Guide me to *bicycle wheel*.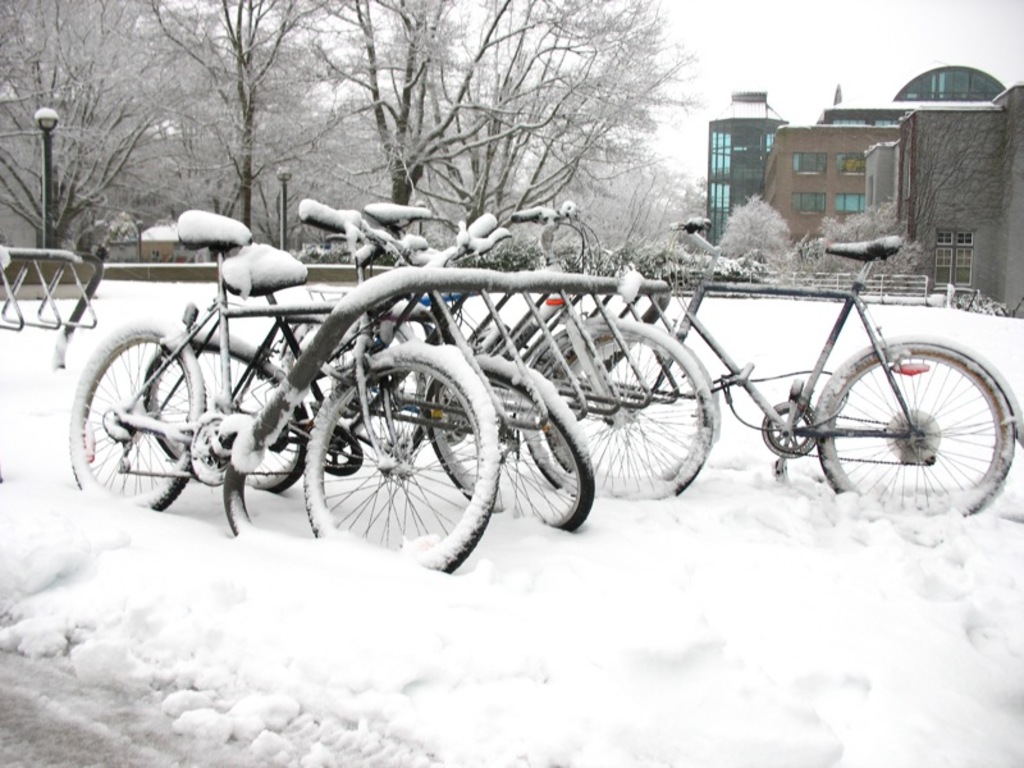
Guidance: left=300, top=338, right=497, bottom=577.
